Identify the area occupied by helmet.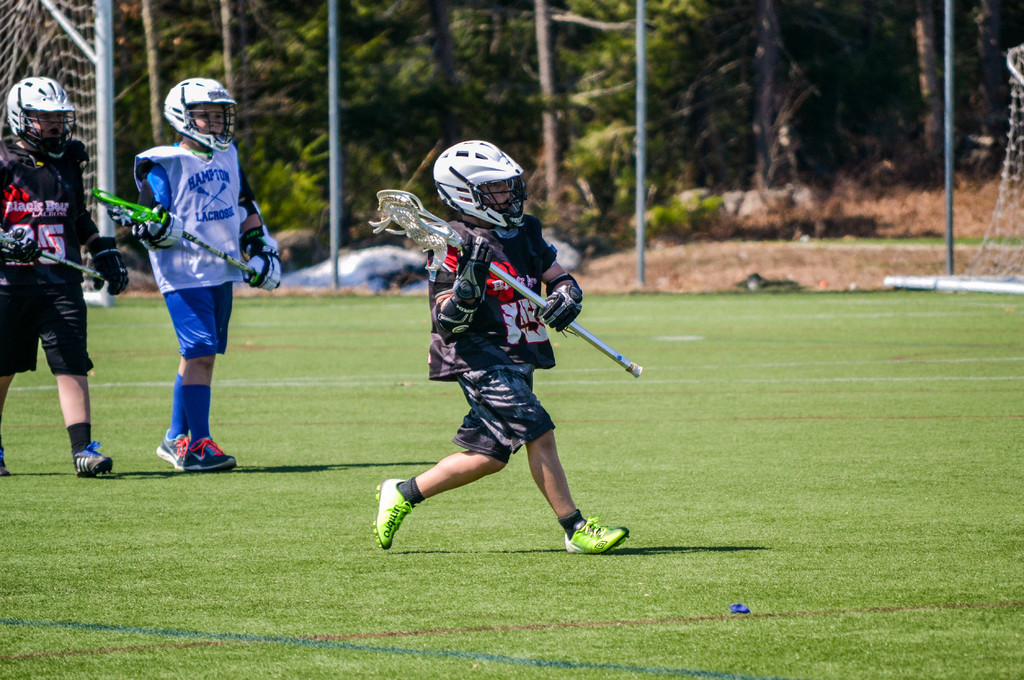
Area: crop(426, 145, 530, 227).
